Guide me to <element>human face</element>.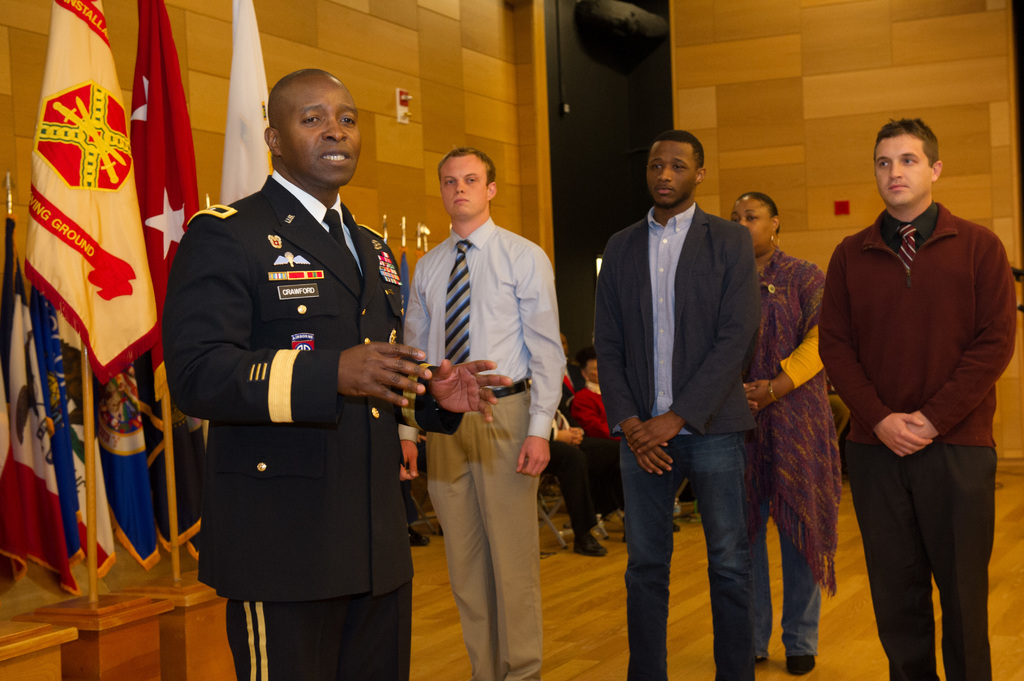
Guidance: x1=727, y1=192, x2=767, y2=248.
